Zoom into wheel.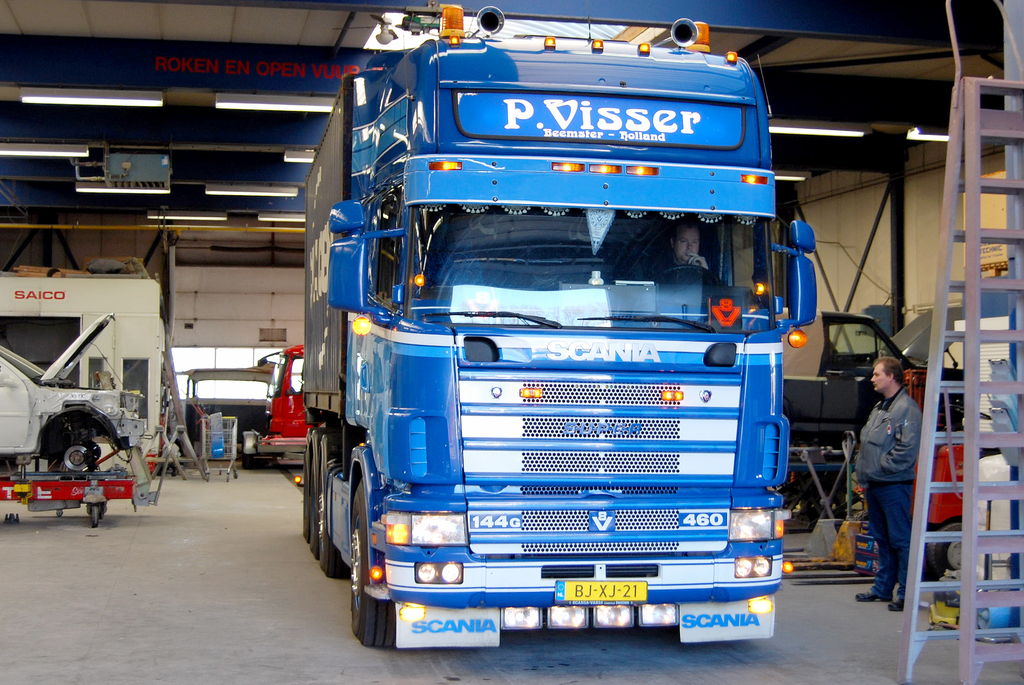
Zoom target: 316/433/340/578.
